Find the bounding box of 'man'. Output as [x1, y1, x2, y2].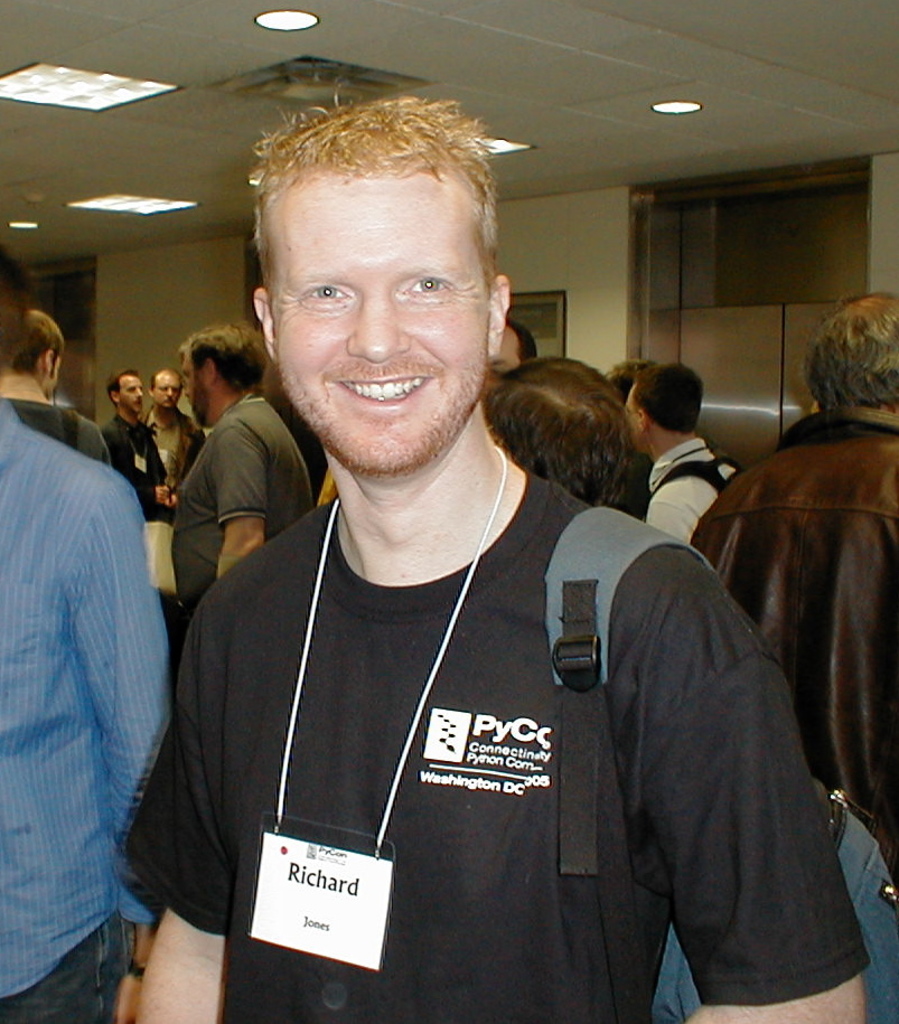
[694, 284, 897, 872].
